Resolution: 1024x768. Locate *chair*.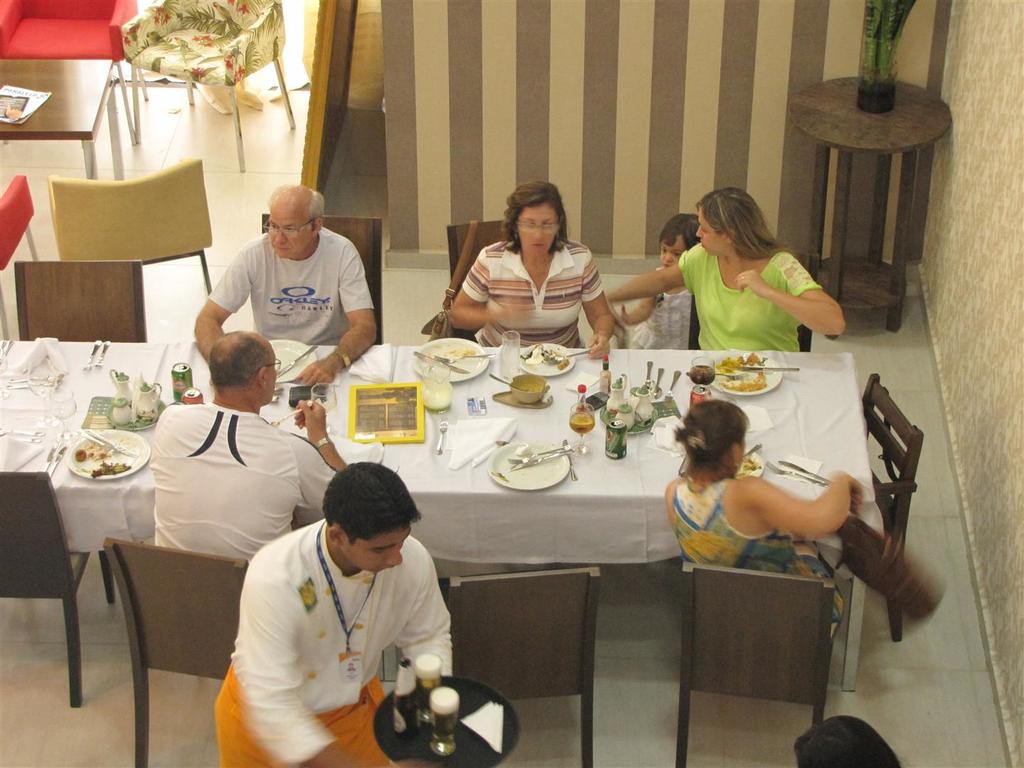
[x1=862, y1=375, x2=912, y2=645].
